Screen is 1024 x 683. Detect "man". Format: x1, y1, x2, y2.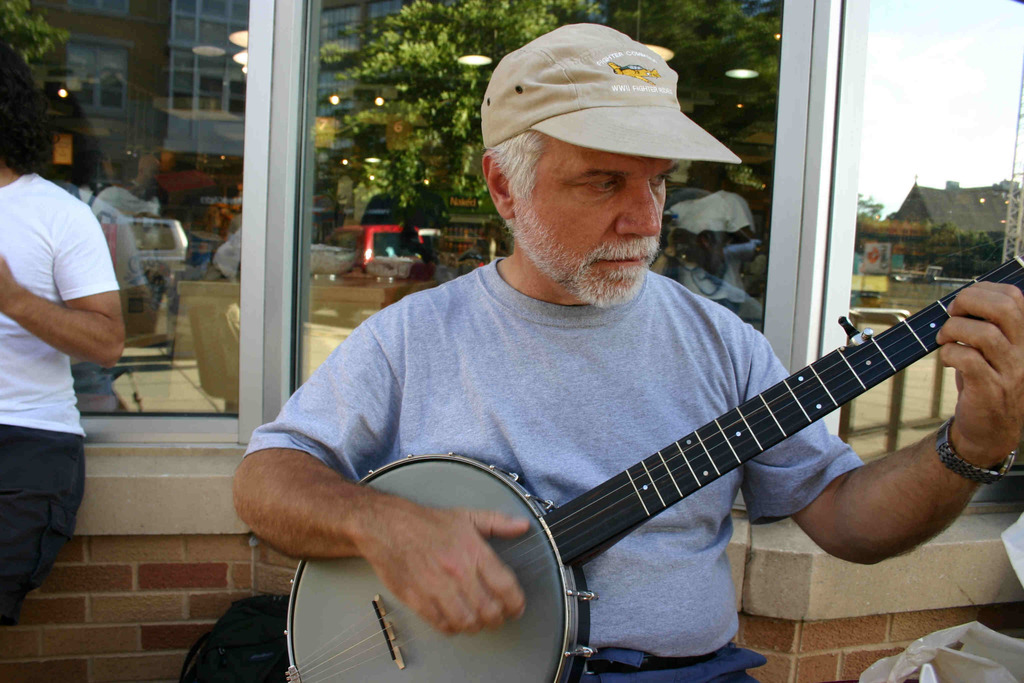
225, 17, 1023, 682.
